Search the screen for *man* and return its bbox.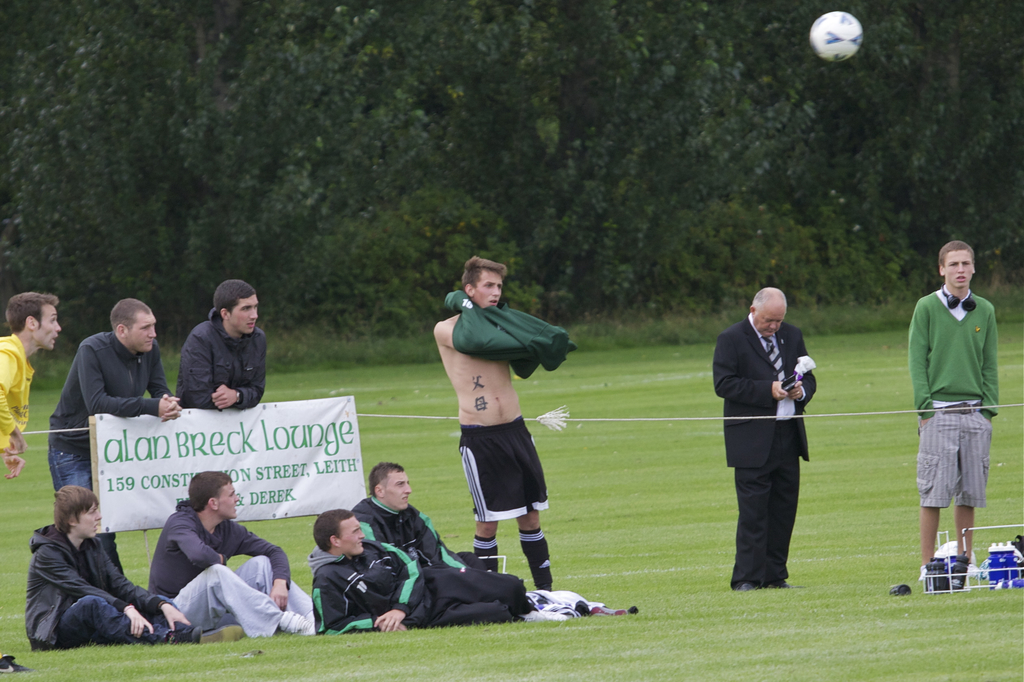
Found: Rect(902, 241, 1000, 580).
